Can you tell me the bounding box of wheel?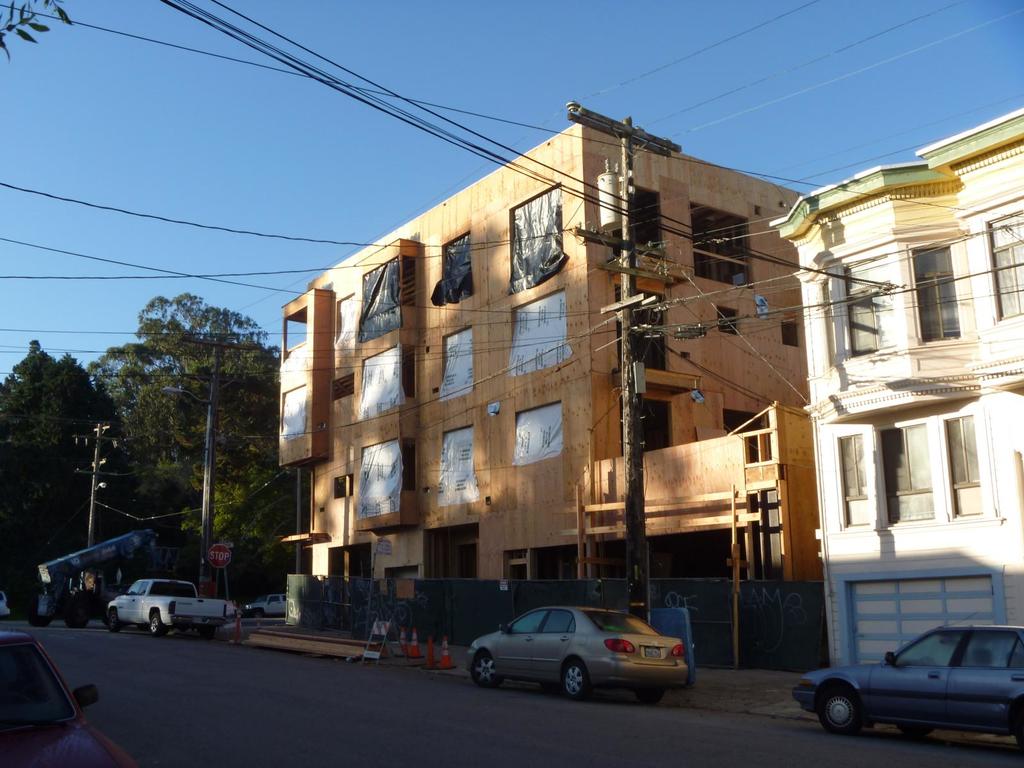
820/685/857/732.
